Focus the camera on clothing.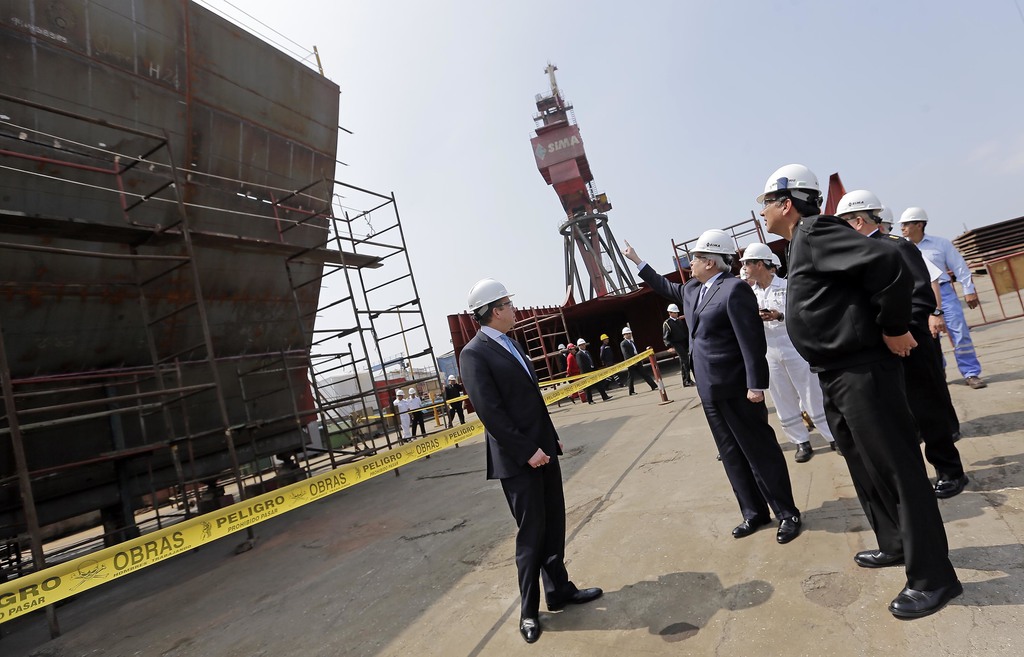
Focus region: [621, 336, 656, 391].
